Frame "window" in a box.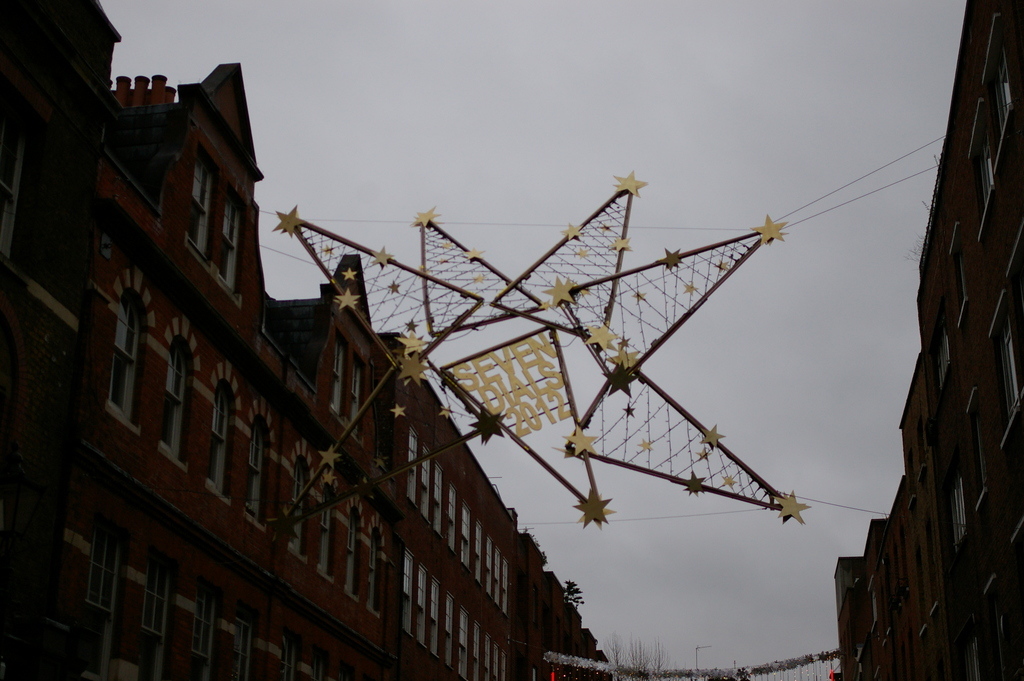
region(492, 645, 498, 680).
